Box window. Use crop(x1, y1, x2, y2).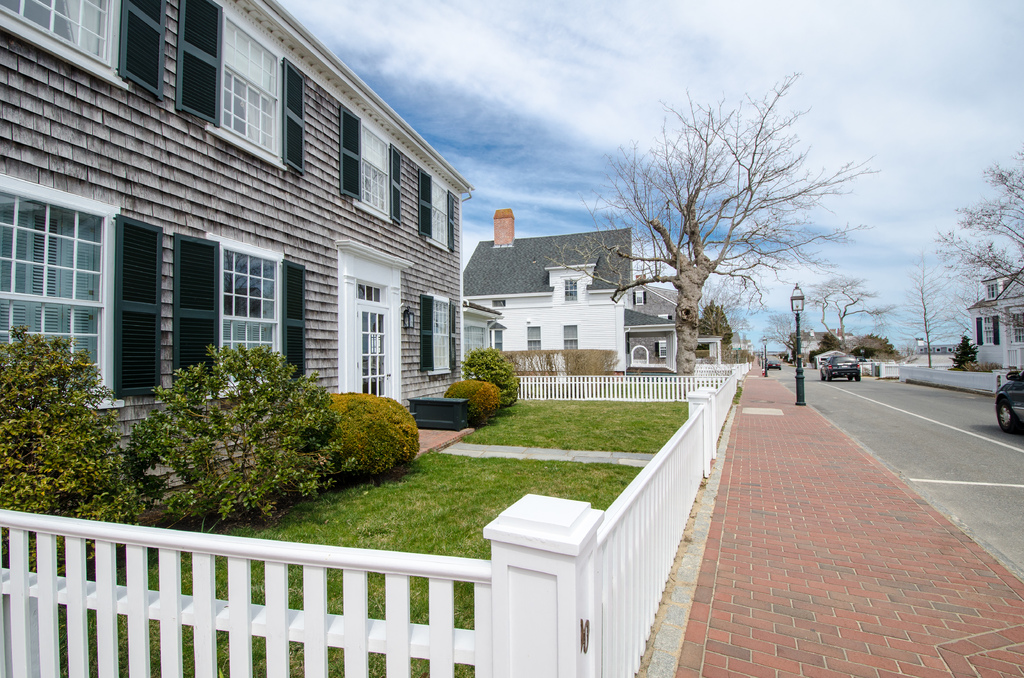
crop(975, 314, 1005, 350).
